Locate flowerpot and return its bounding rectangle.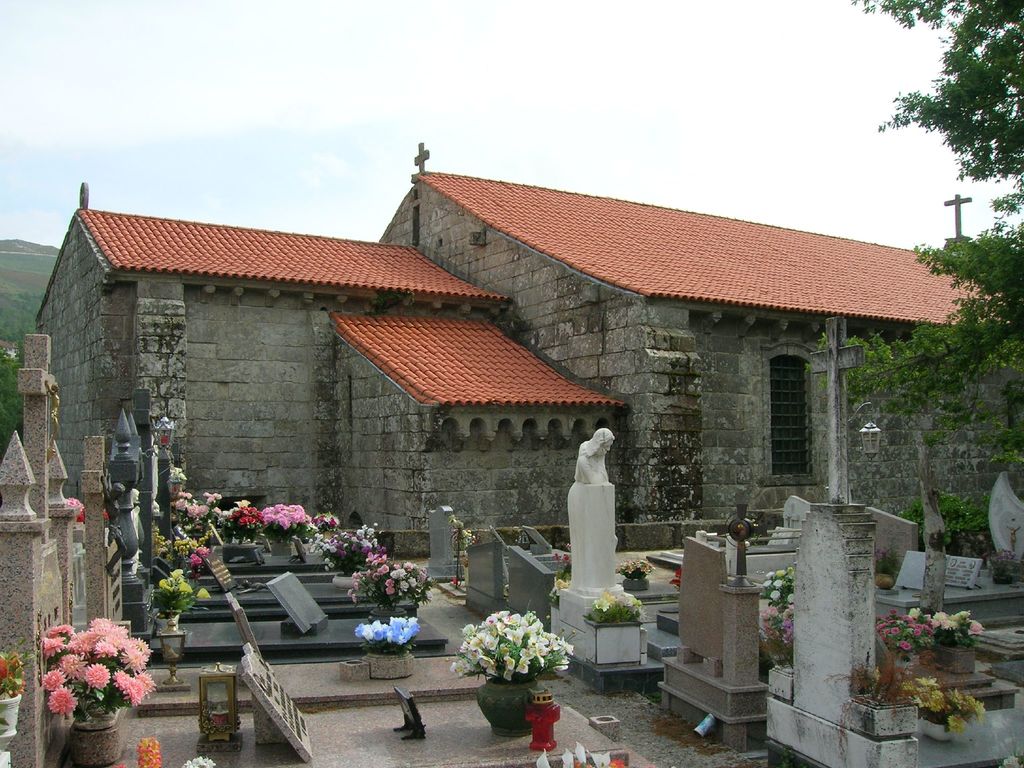
box=[922, 712, 953, 746].
